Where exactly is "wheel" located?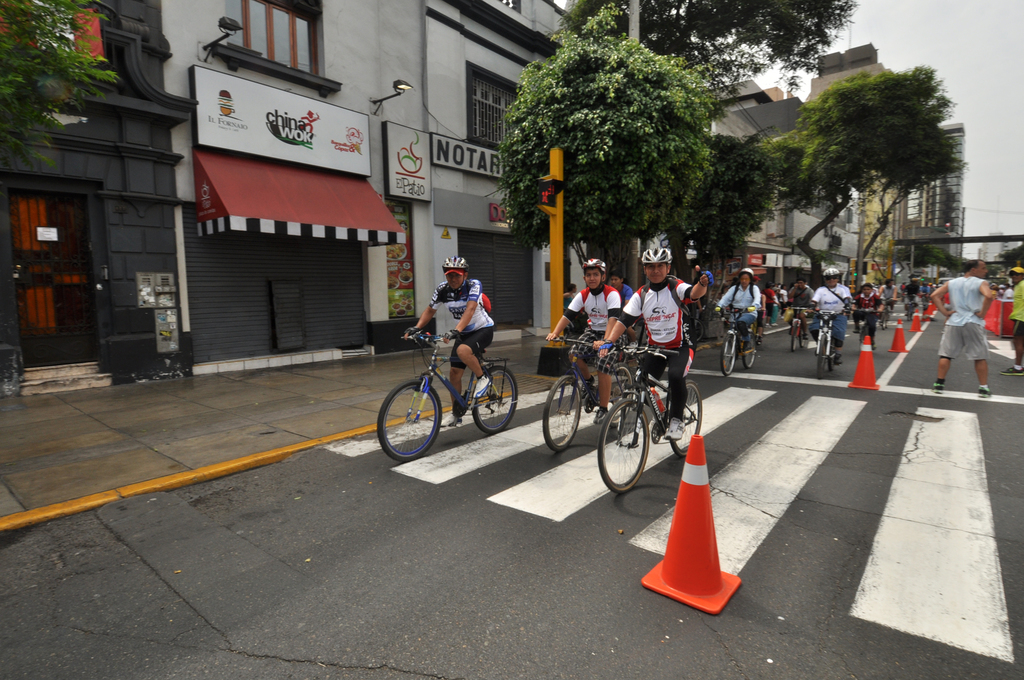
Its bounding box is select_region(797, 325, 805, 346).
